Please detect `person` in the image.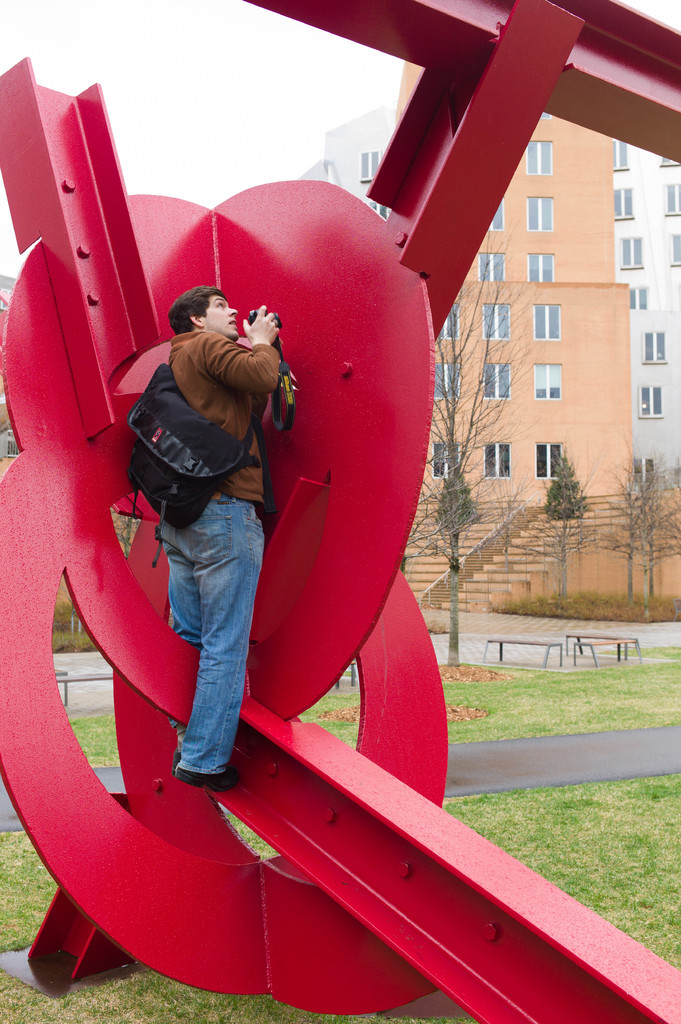
<bbox>124, 231, 303, 824</bbox>.
